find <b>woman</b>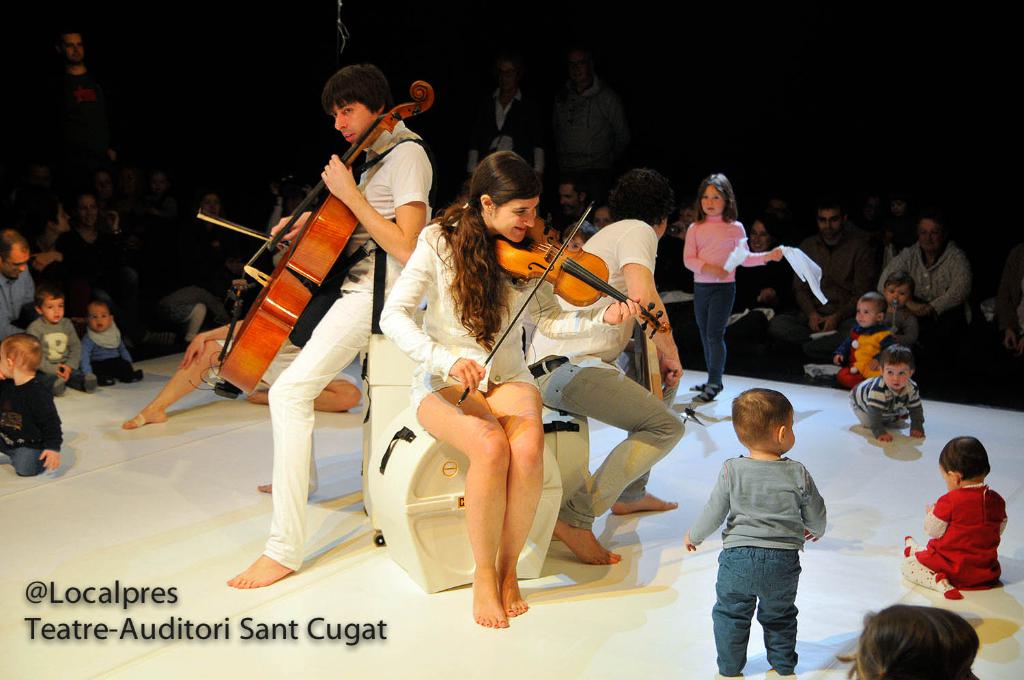
[372,137,644,645]
